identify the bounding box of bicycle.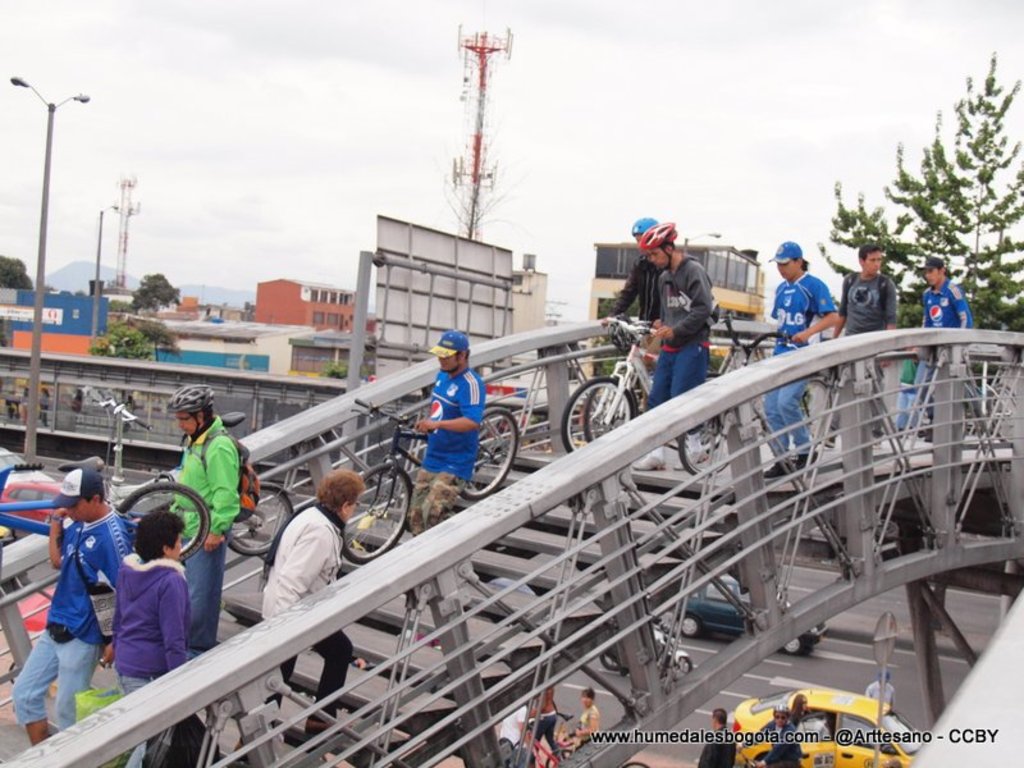
l=544, t=735, r=654, b=767.
